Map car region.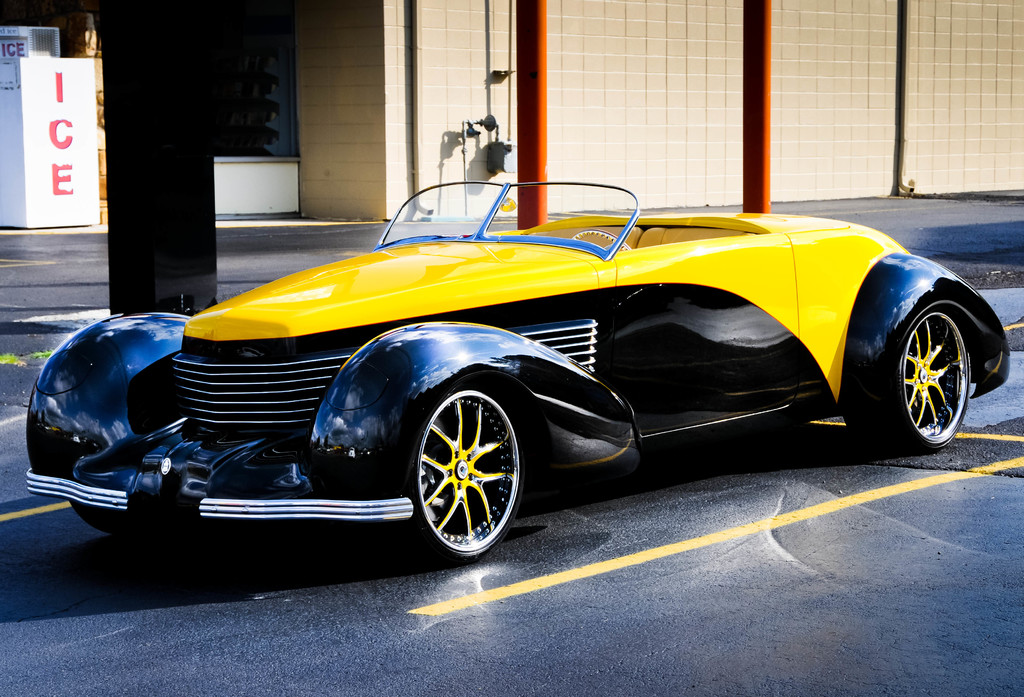
Mapped to bbox(15, 173, 966, 571).
